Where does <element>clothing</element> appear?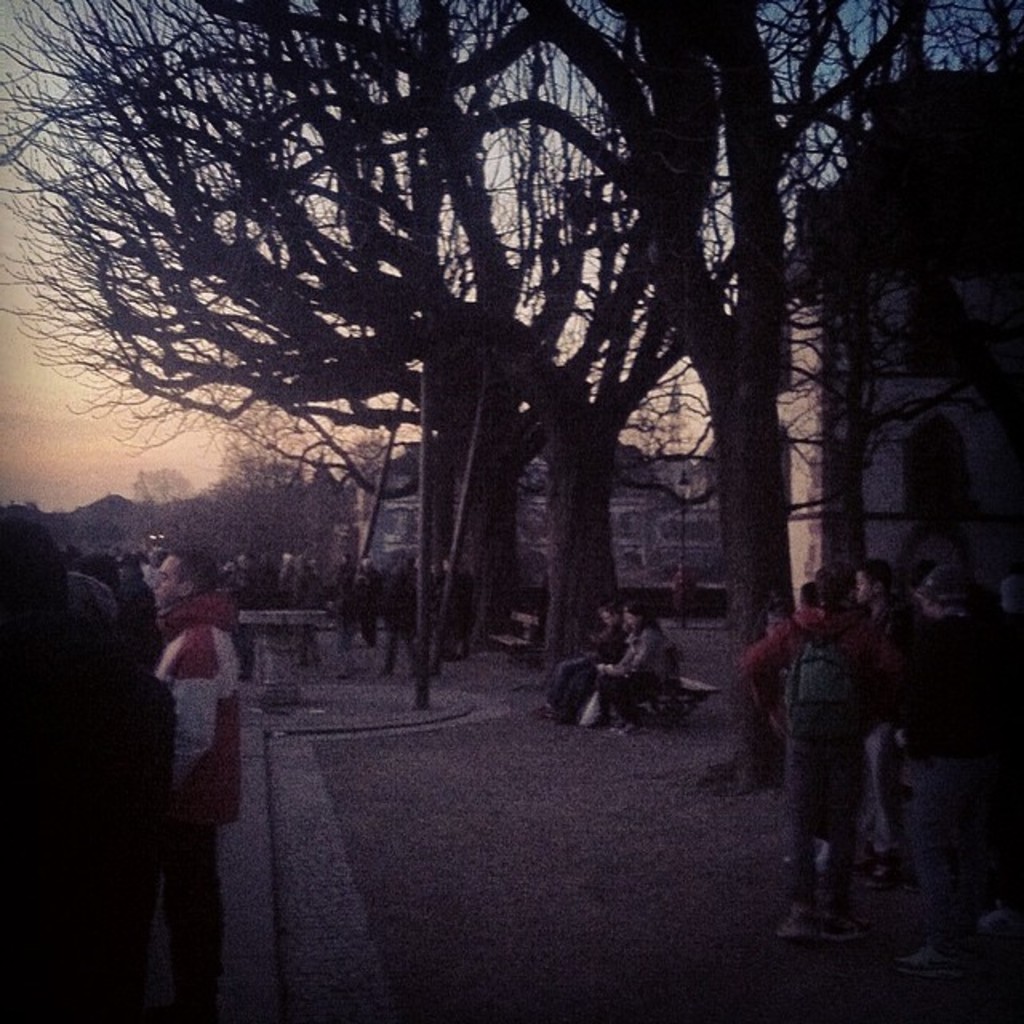
Appears at [left=758, top=568, right=909, bottom=888].
